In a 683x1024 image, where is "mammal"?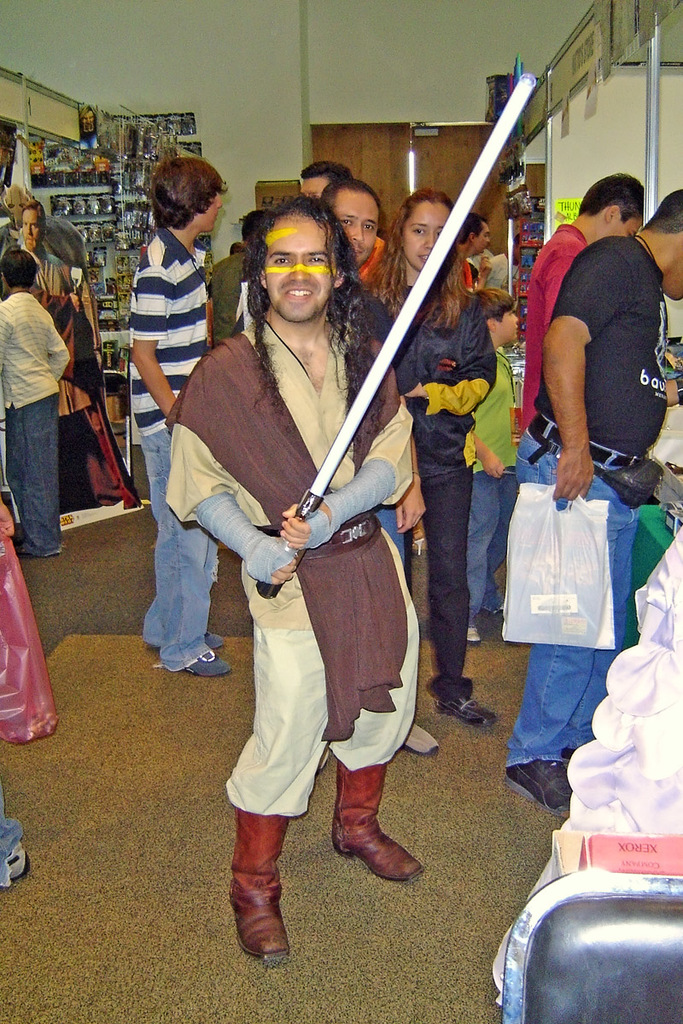
(x1=211, y1=207, x2=280, y2=344).
